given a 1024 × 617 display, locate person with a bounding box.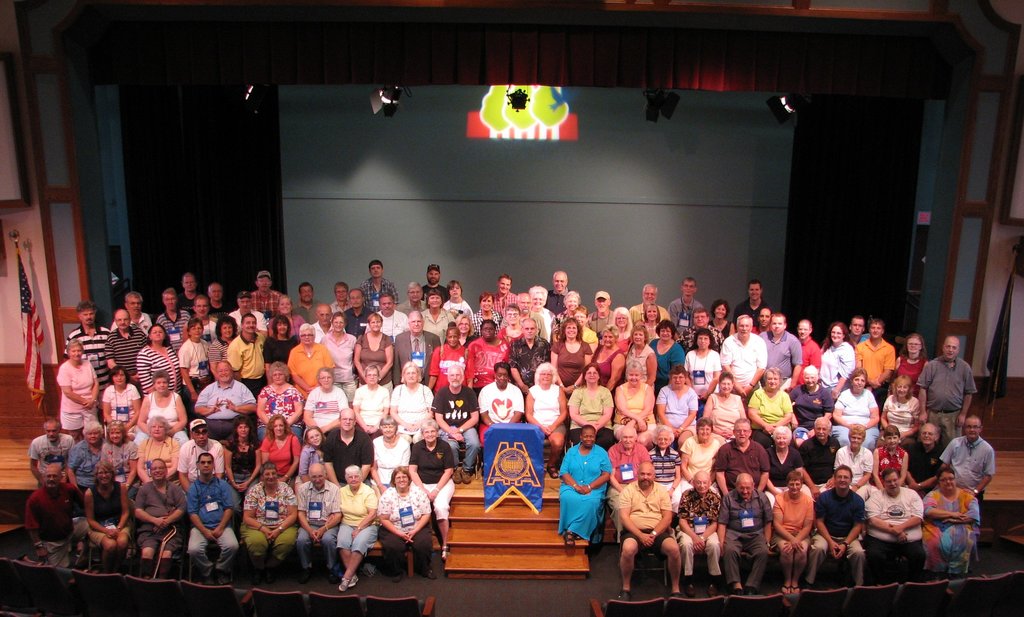
Located: crop(399, 282, 429, 313).
